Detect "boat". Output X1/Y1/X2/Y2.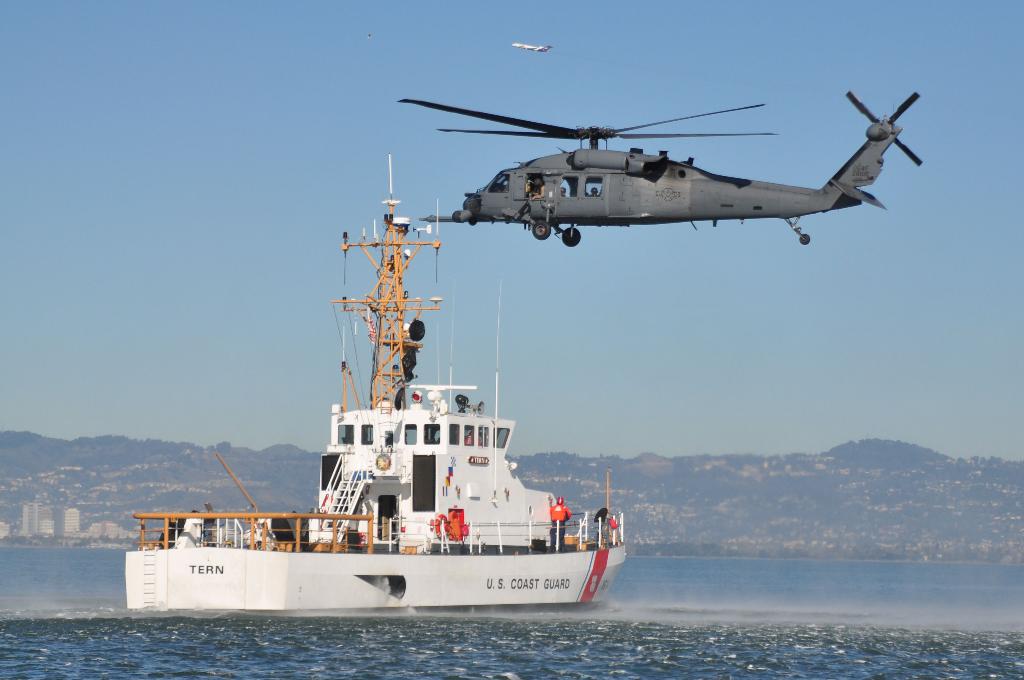
114/160/700/627.
